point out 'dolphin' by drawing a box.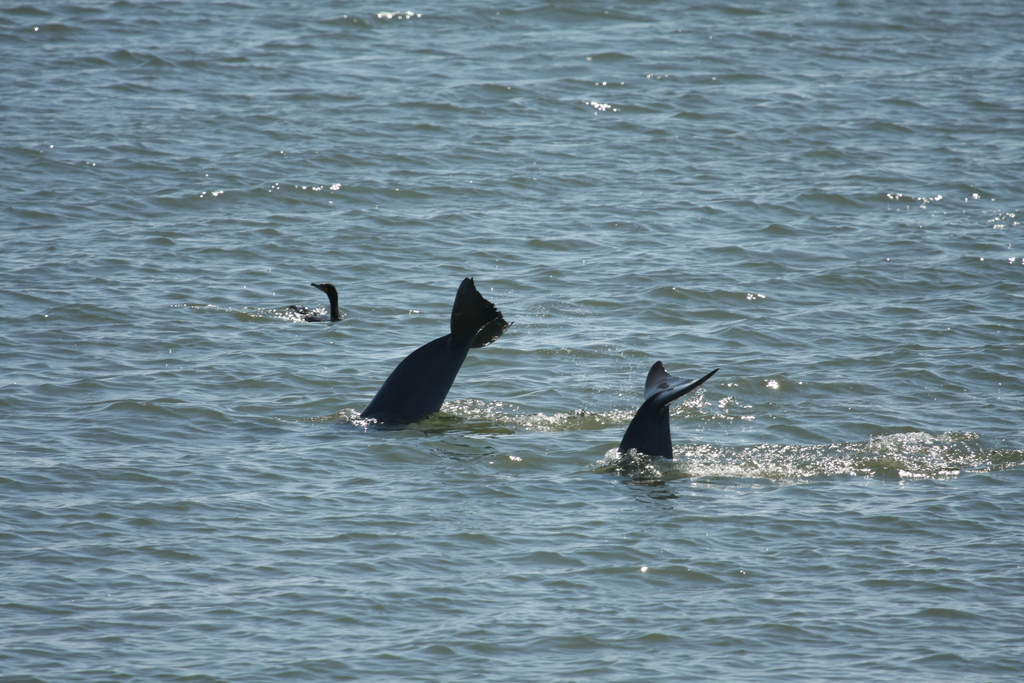
x1=609 y1=360 x2=722 y2=469.
